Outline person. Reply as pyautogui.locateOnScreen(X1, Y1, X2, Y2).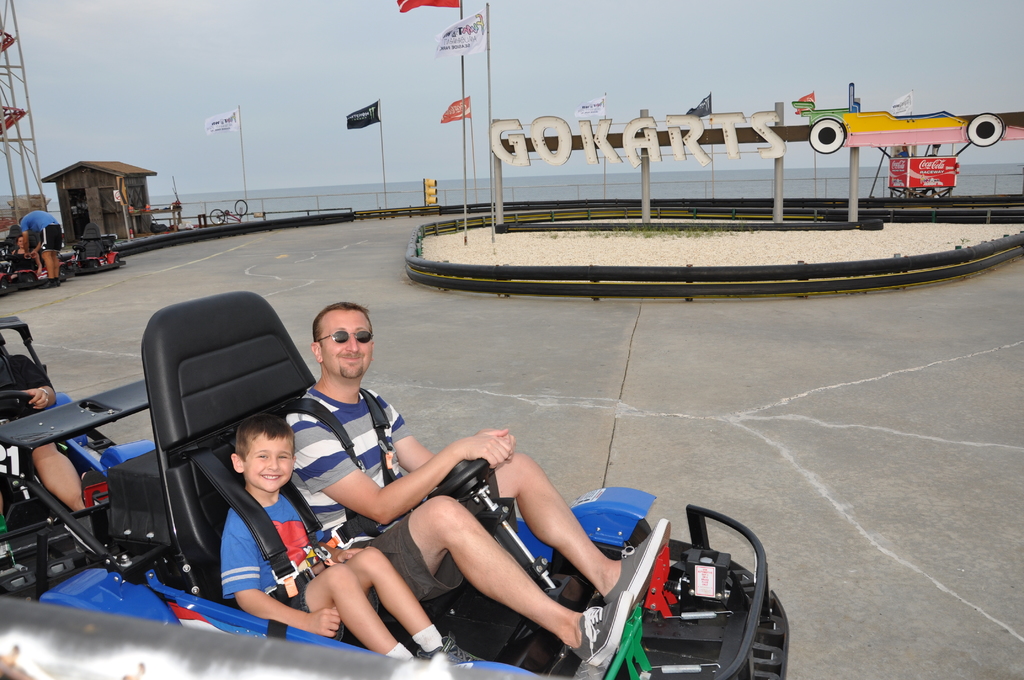
pyautogui.locateOnScreen(274, 294, 682, 672).
